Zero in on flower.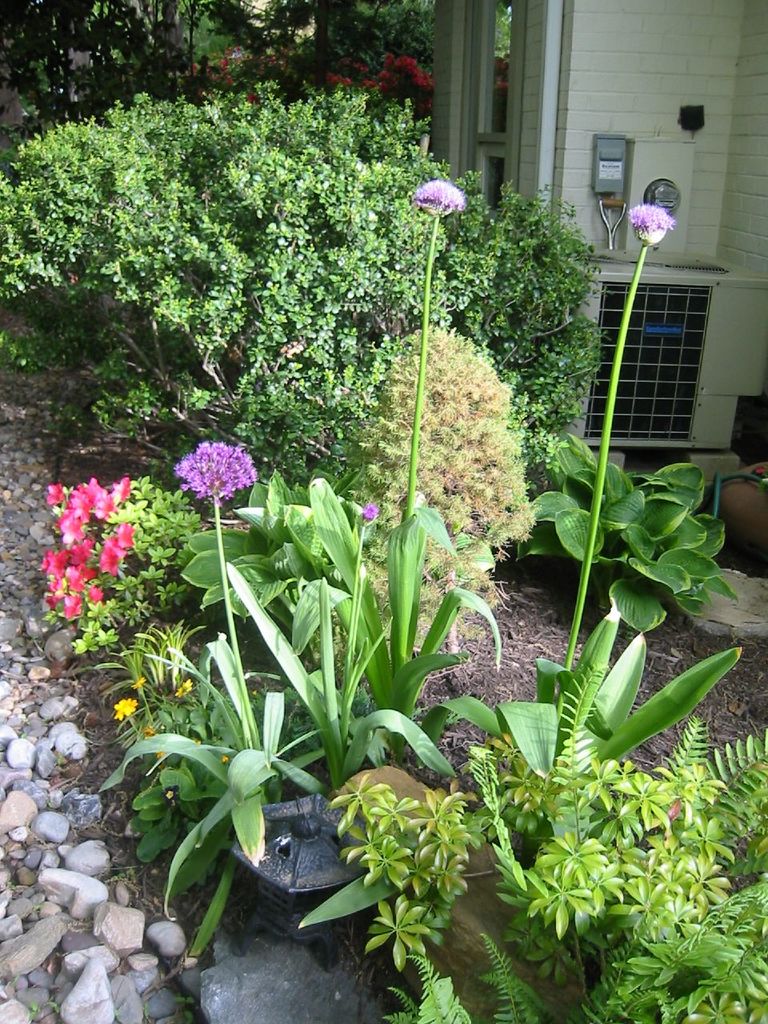
Zeroed in: [623, 197, 680, 248].
